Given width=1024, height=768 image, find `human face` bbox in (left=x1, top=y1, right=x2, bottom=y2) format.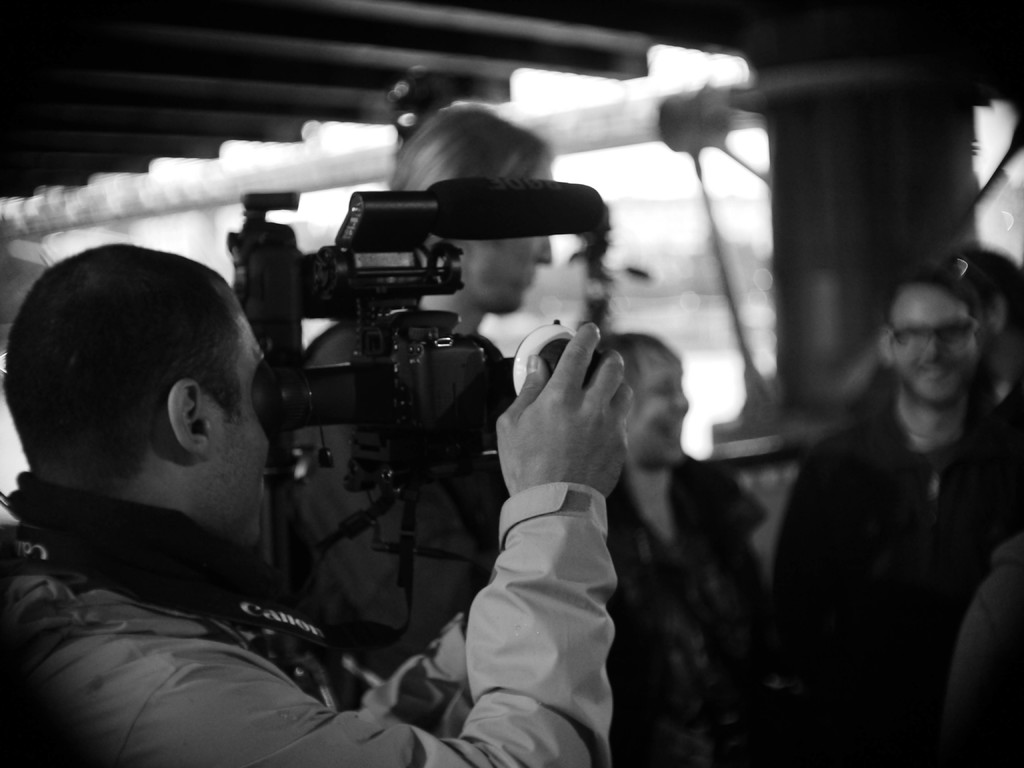
(left=467, top=164, right=550, bottom=315).
